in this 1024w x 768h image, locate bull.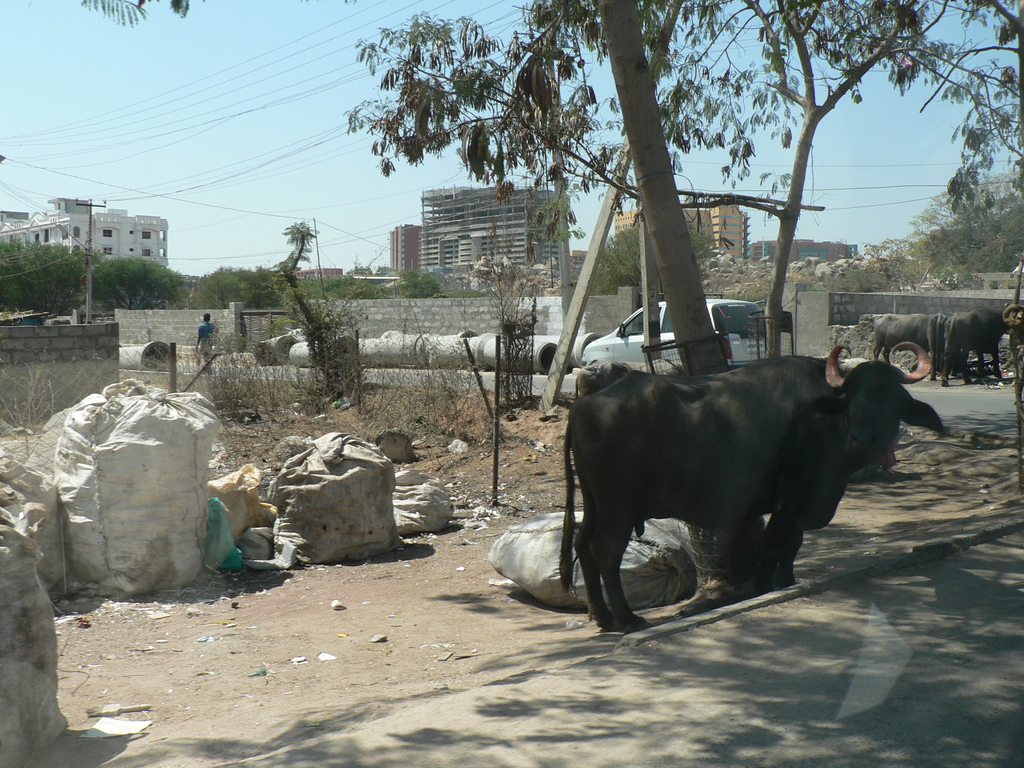
Bounding box: 558:337:952:634.
